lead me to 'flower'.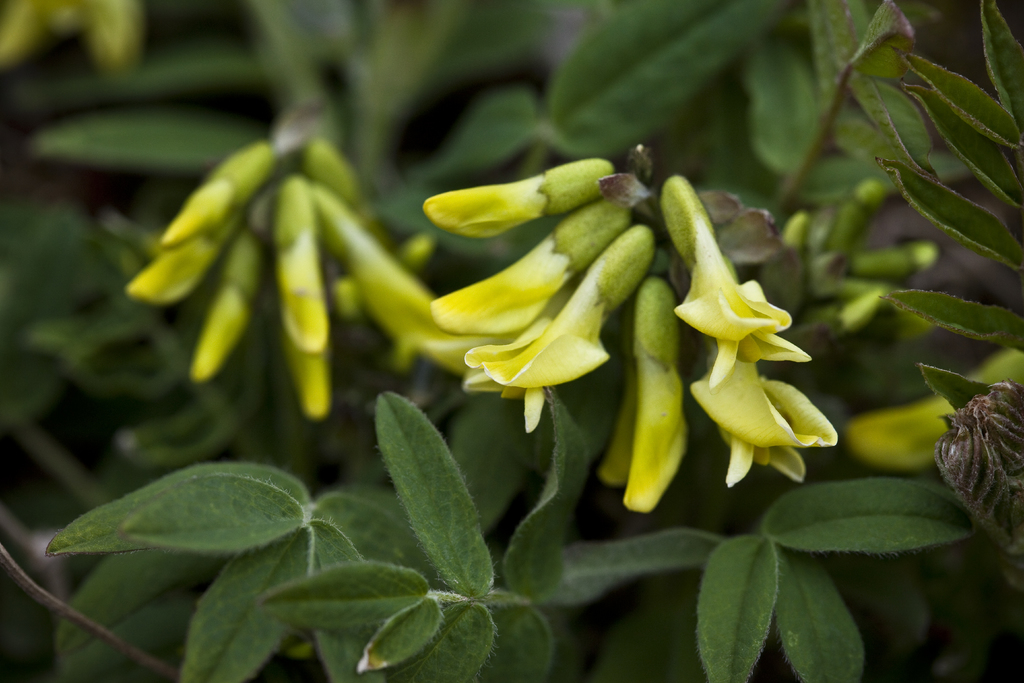
Lead to 320:195:455:386.
